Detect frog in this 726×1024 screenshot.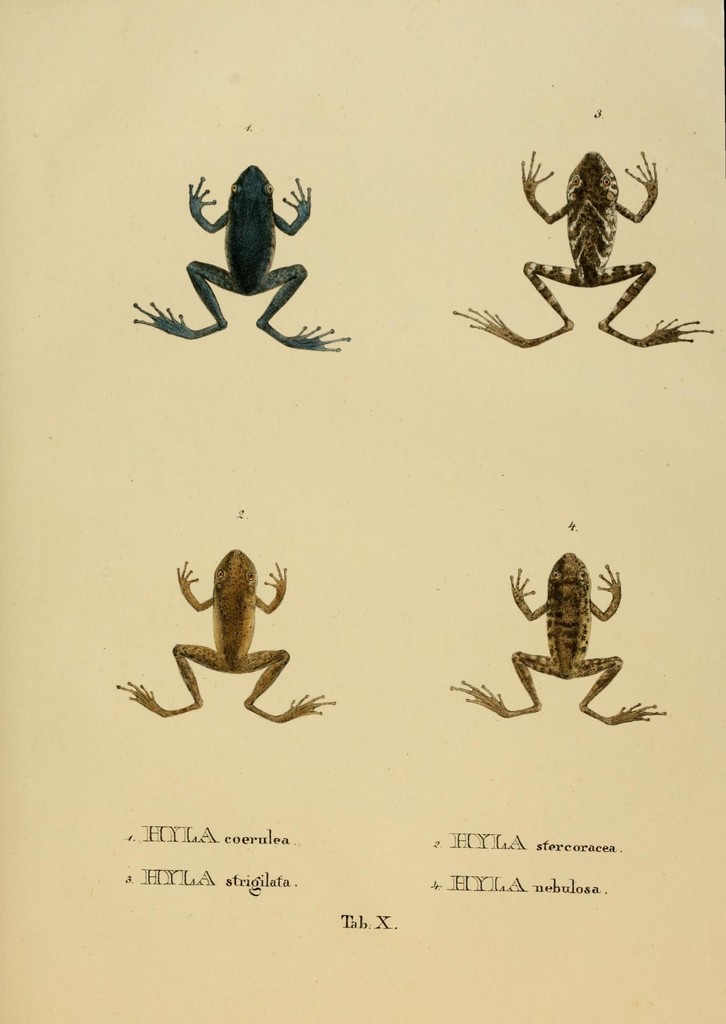
Detection: box(450, 148, 711, 348).
